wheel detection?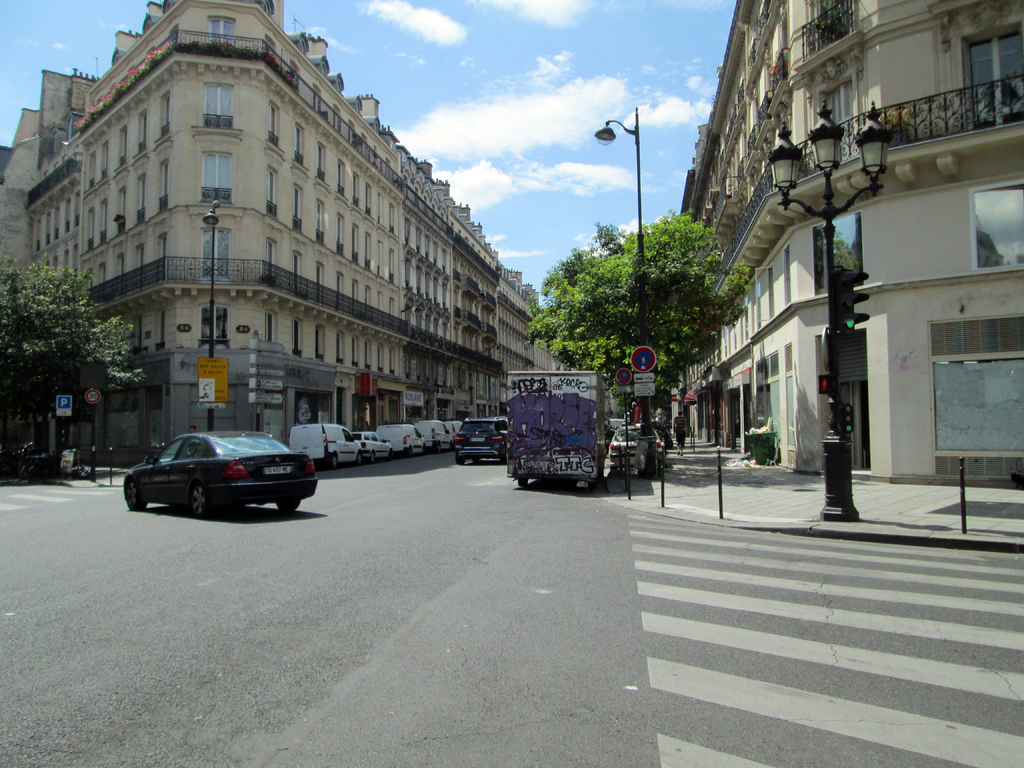
detection(454, 452, 466, 466)
